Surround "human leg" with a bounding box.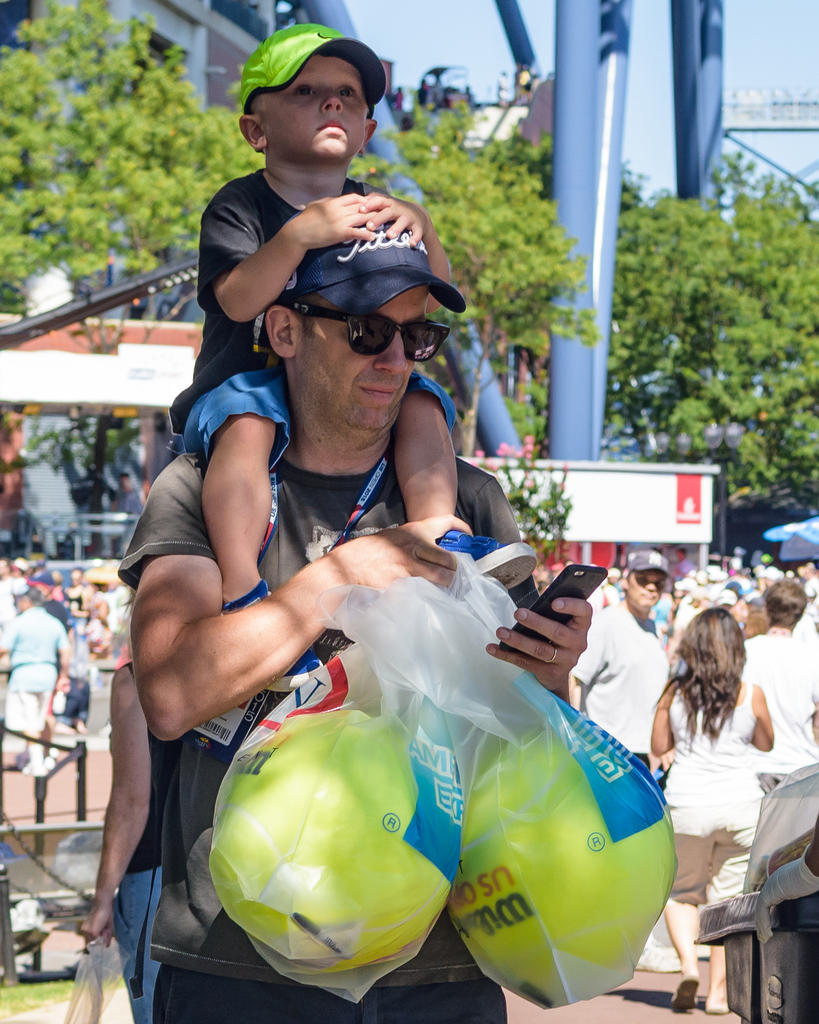
bbox=[196, 395, 320, 675].
